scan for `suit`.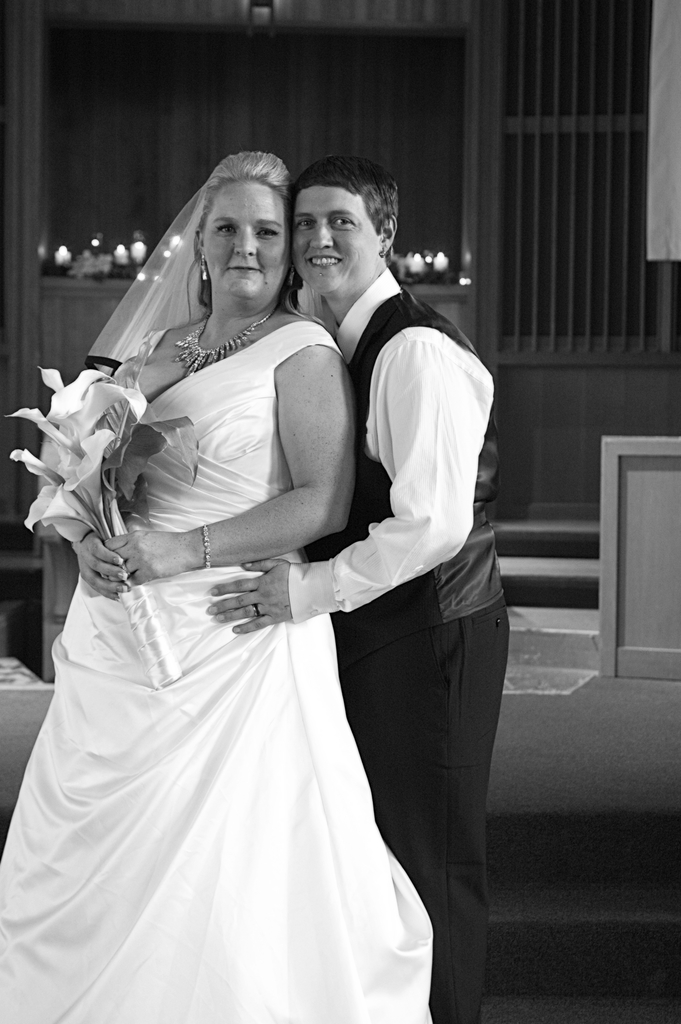
Scan result: left=247, top=150, right=521, bottom=1006.
